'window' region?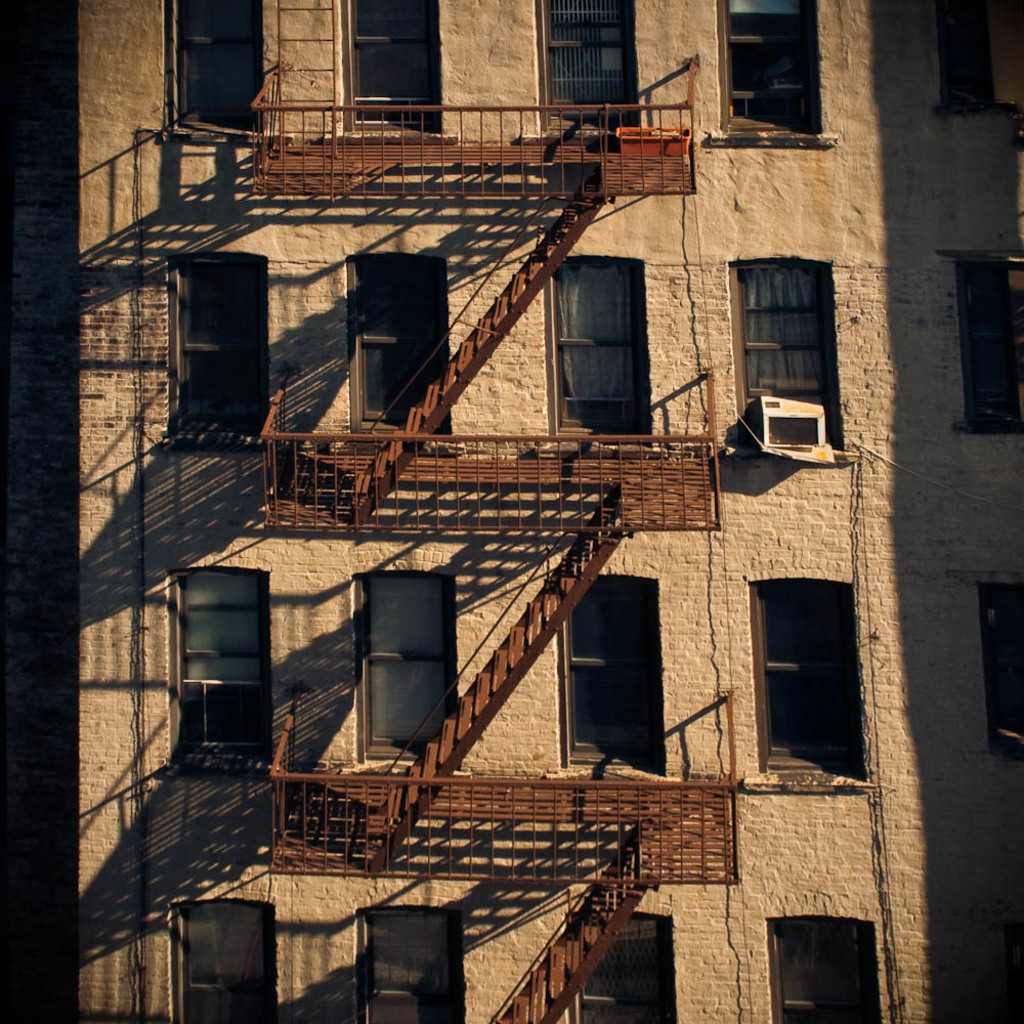
bbox=(165, 904, 275, 1023)
